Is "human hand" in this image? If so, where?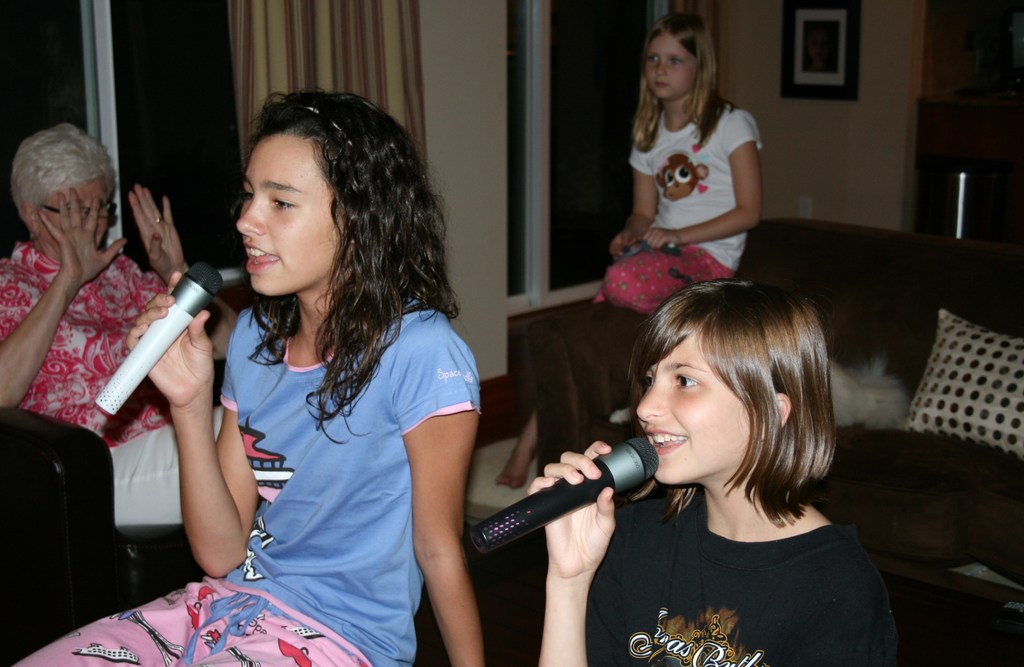
Yes, at 134:305:208:415.
